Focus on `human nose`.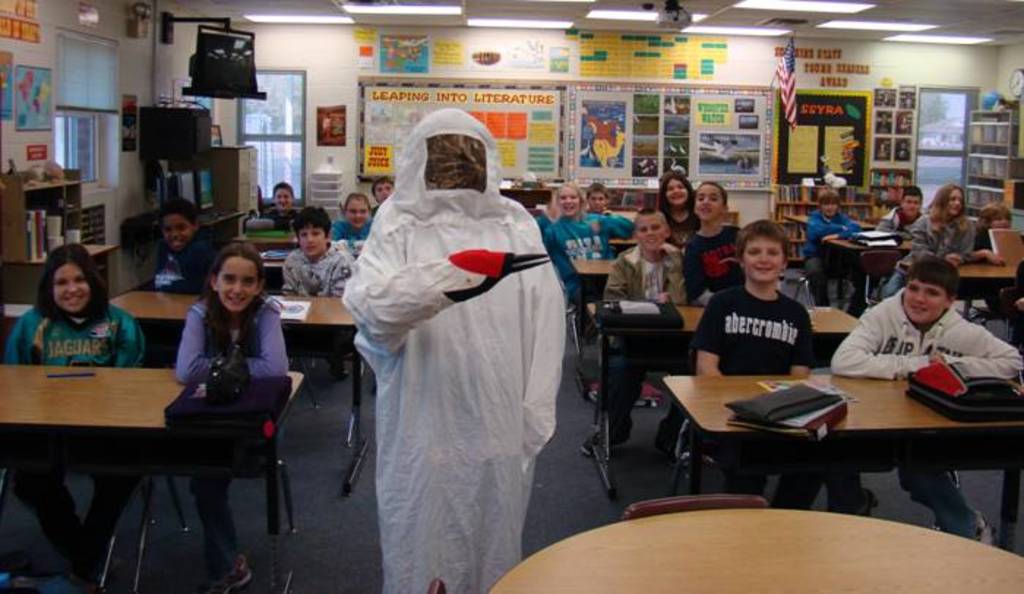
Focused at box(383, 189, 385, 193).
